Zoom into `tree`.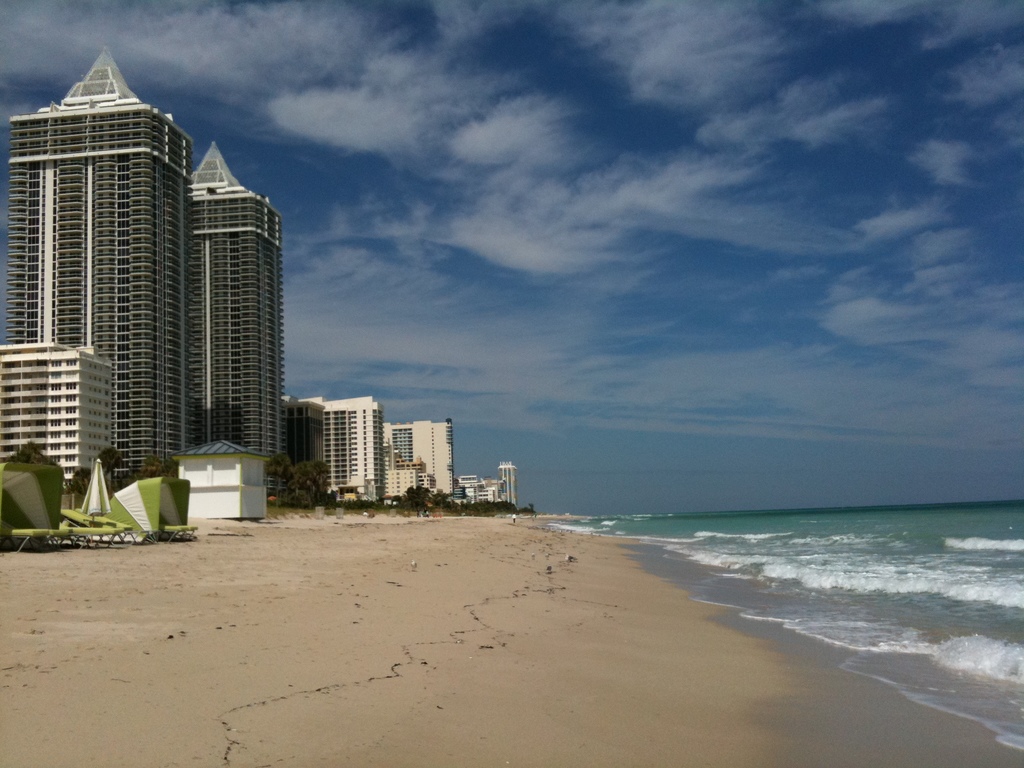
Zoom target: l=296, t=458, r=332, b=507.
